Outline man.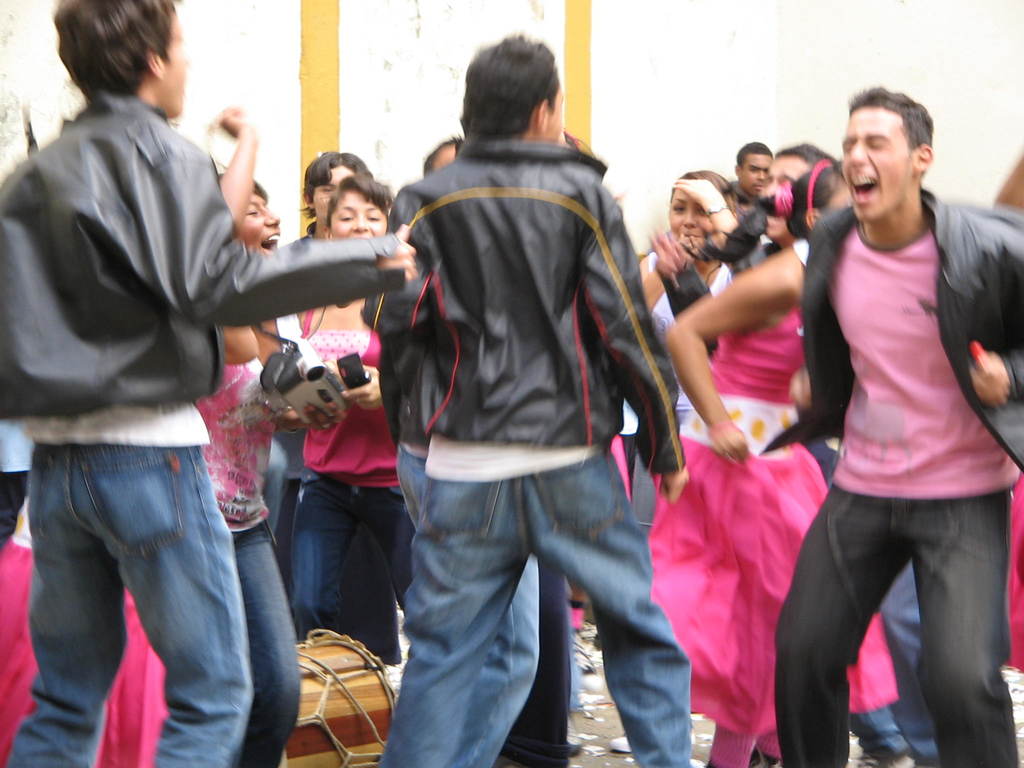
Outline: bbox=[775, 70, 1023, 767].
